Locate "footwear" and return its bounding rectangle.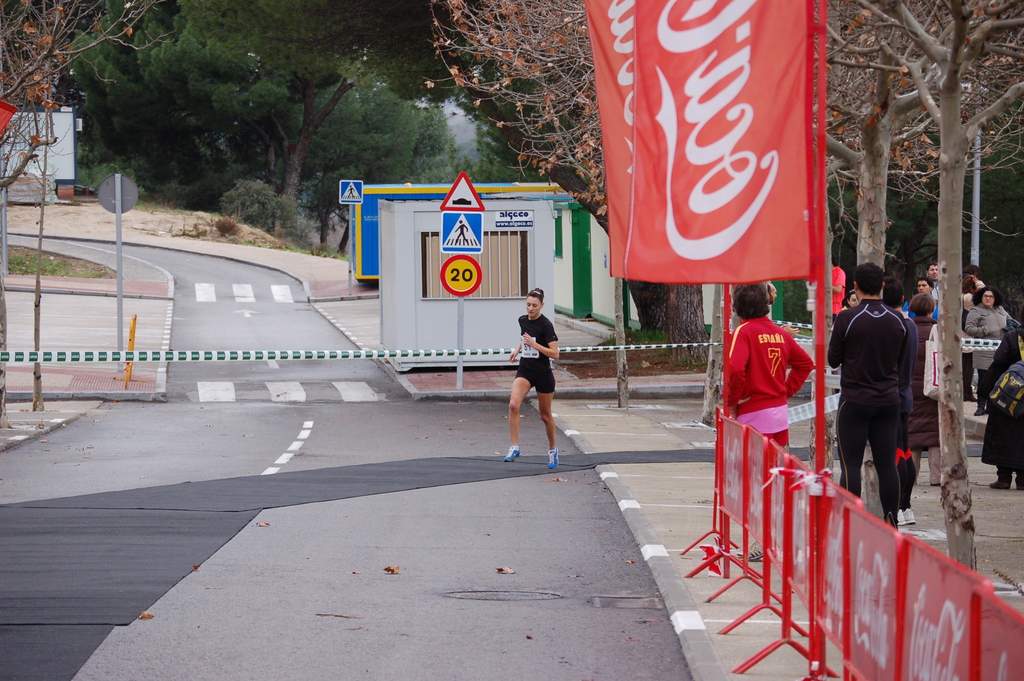
box(504, 444, 519, 463).
